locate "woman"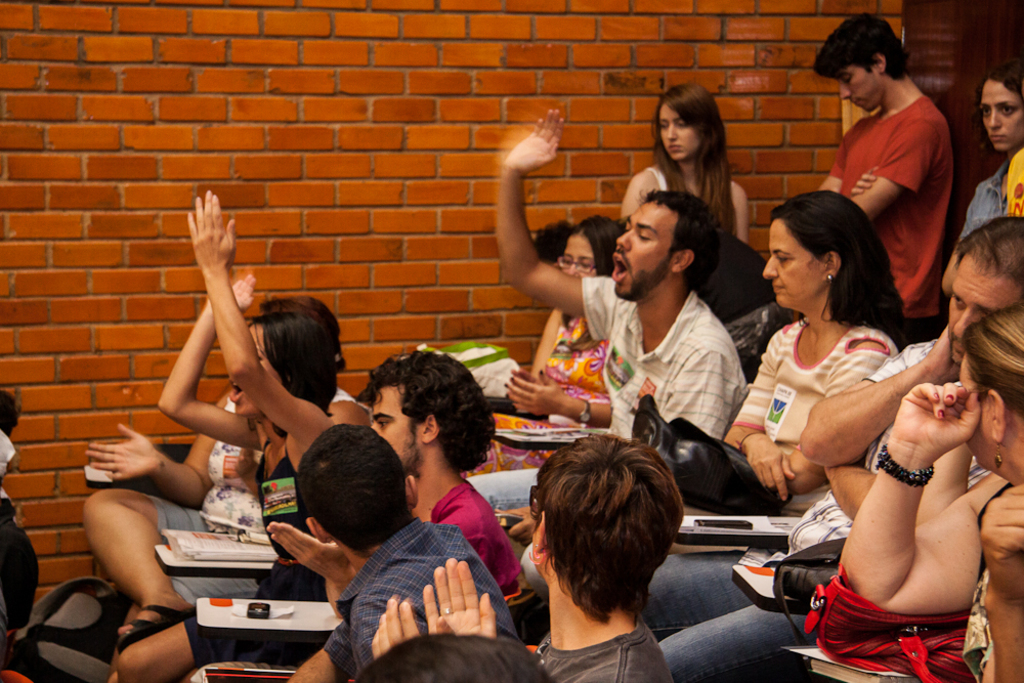
110,193,369,682
